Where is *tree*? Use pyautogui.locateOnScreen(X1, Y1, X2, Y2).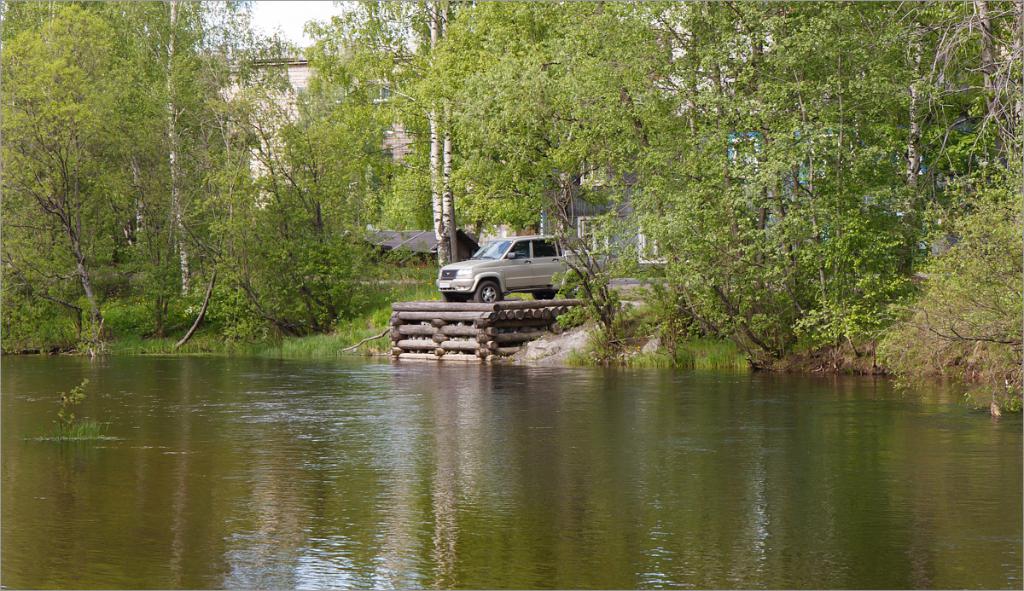
pyautogui.locateOnScreen(12, 44, 193, 349).
